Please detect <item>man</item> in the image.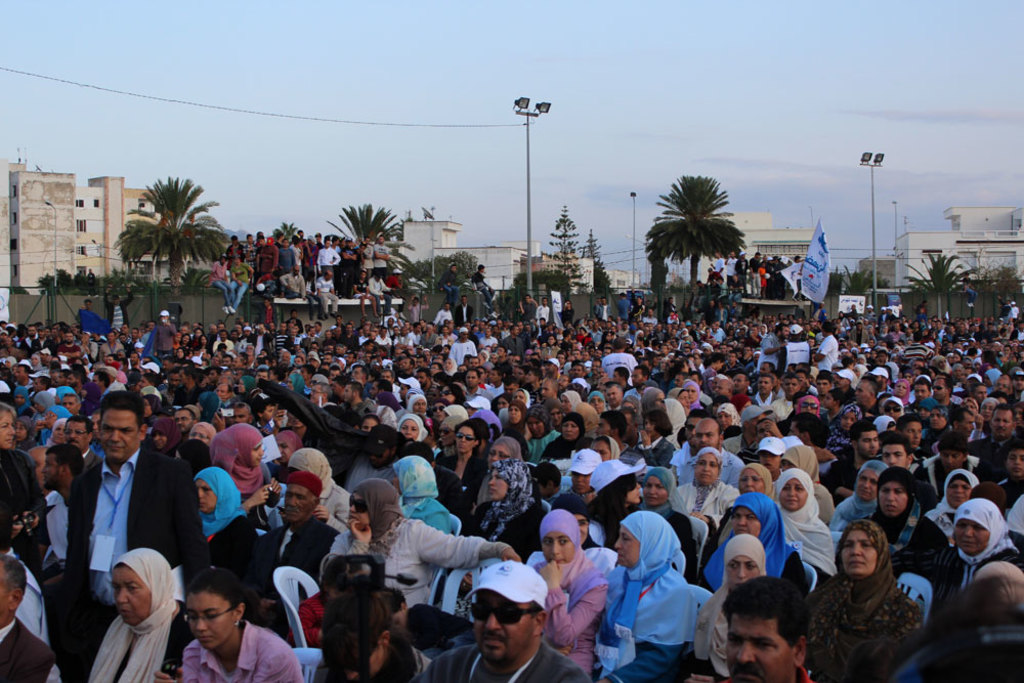
l=0, t=557, r=62, b=682.
